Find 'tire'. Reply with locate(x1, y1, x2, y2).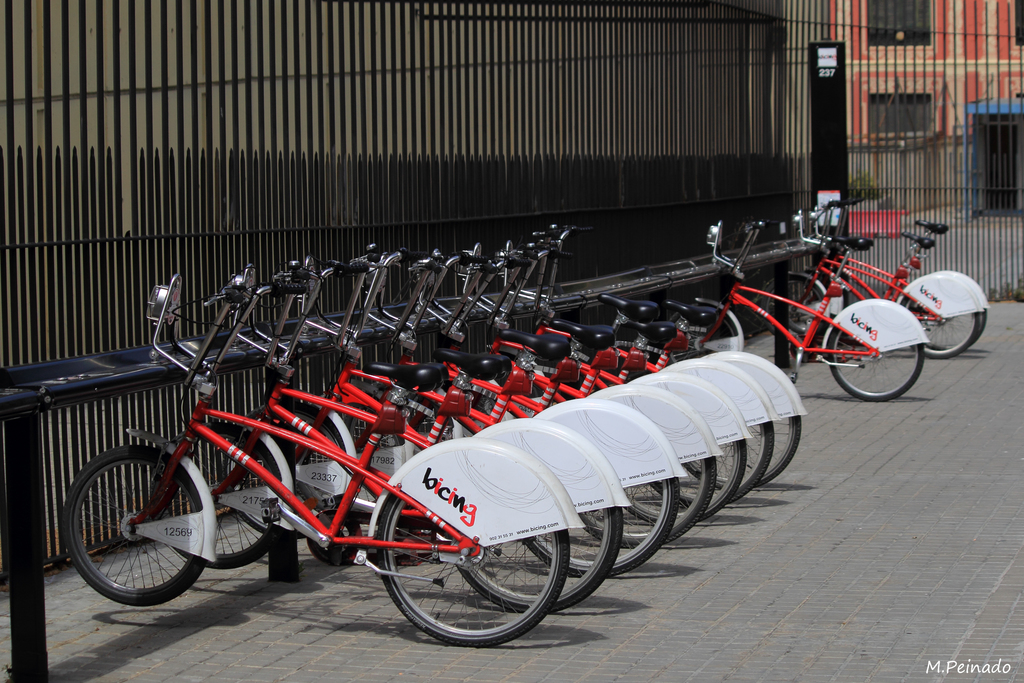
locate(331, 404, 398, 524).
